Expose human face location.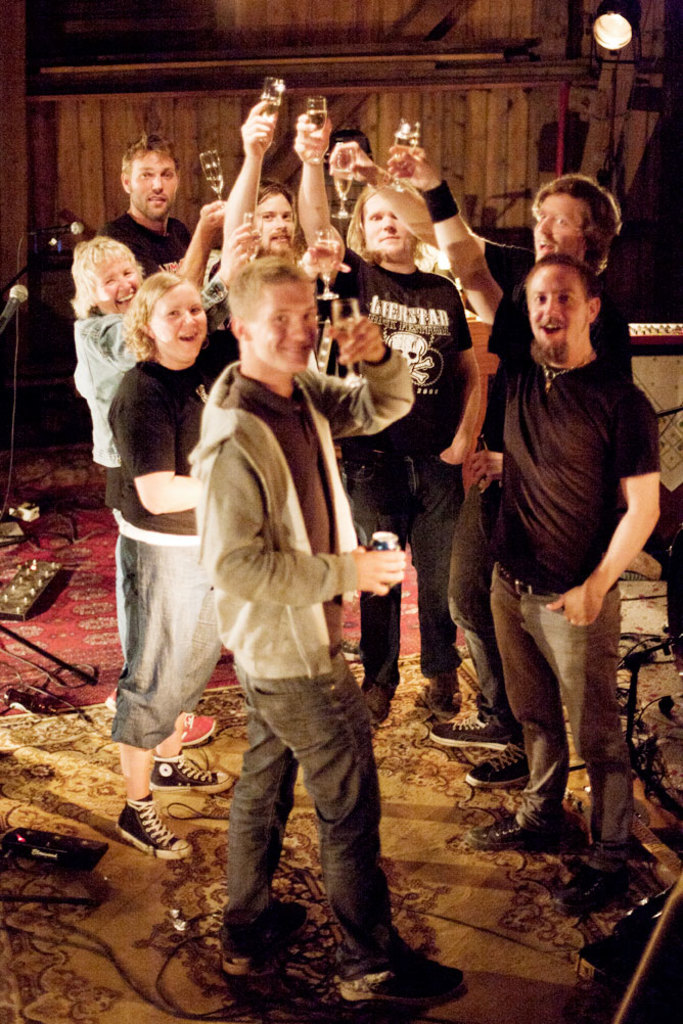
Exposed at left=154, top=281, right=208, bottom=363.
